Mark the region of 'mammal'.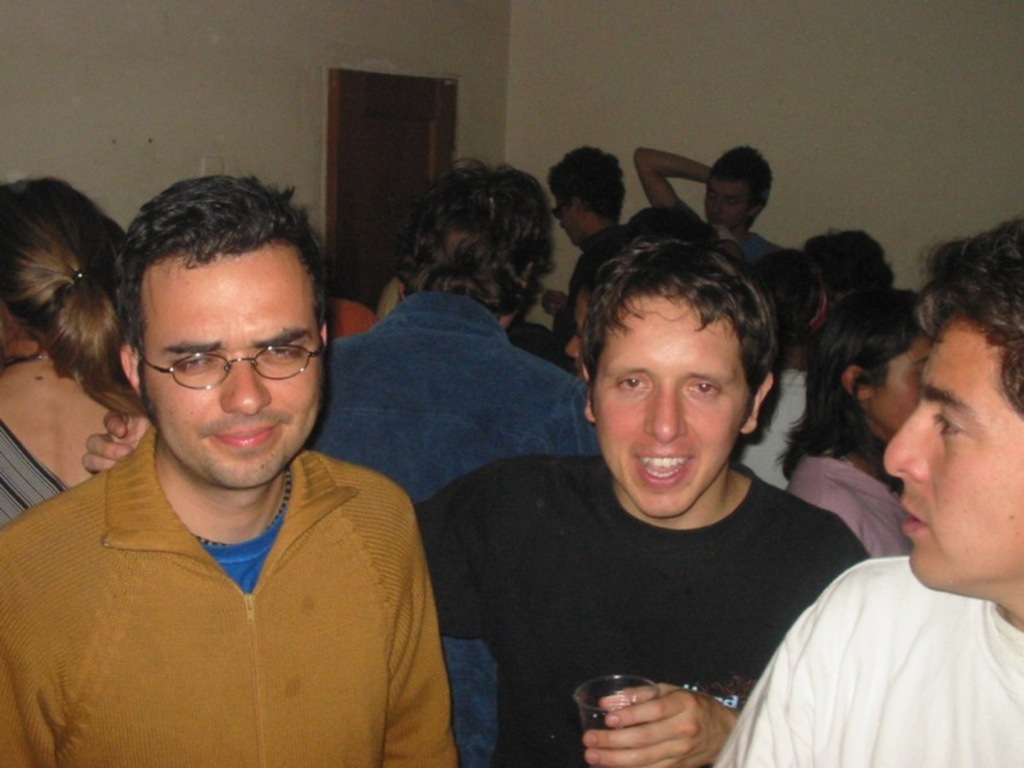
Region: l=703, t=215, r=1023, b=767.
